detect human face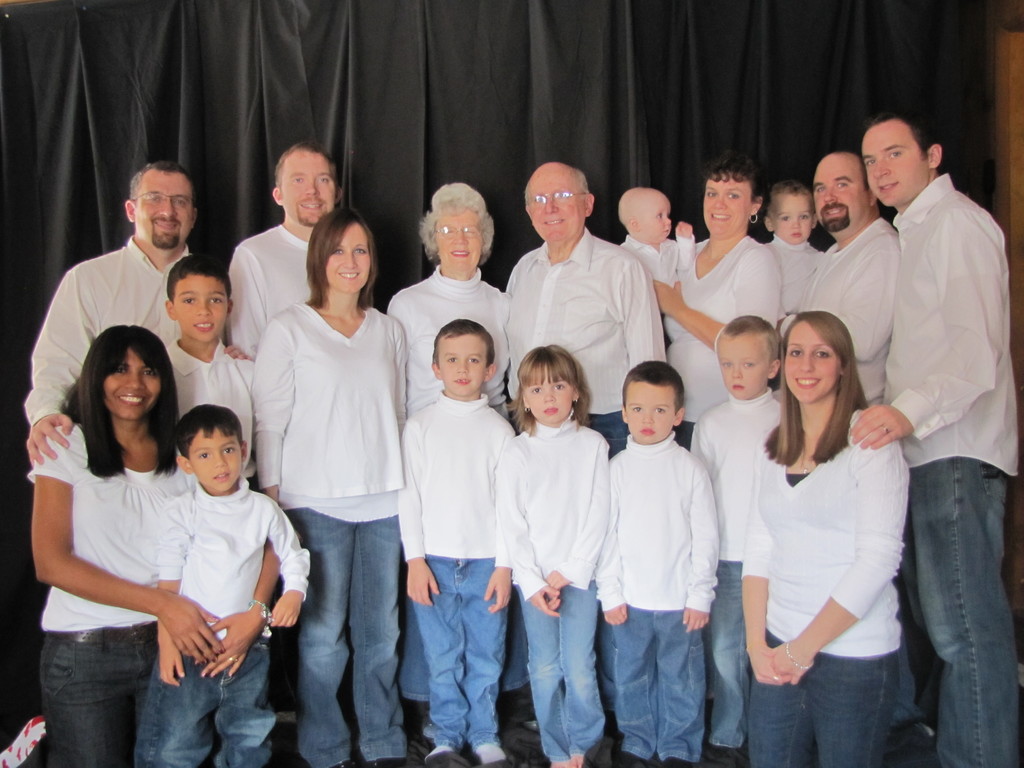
bbox=[705, 173, 744, 234]
